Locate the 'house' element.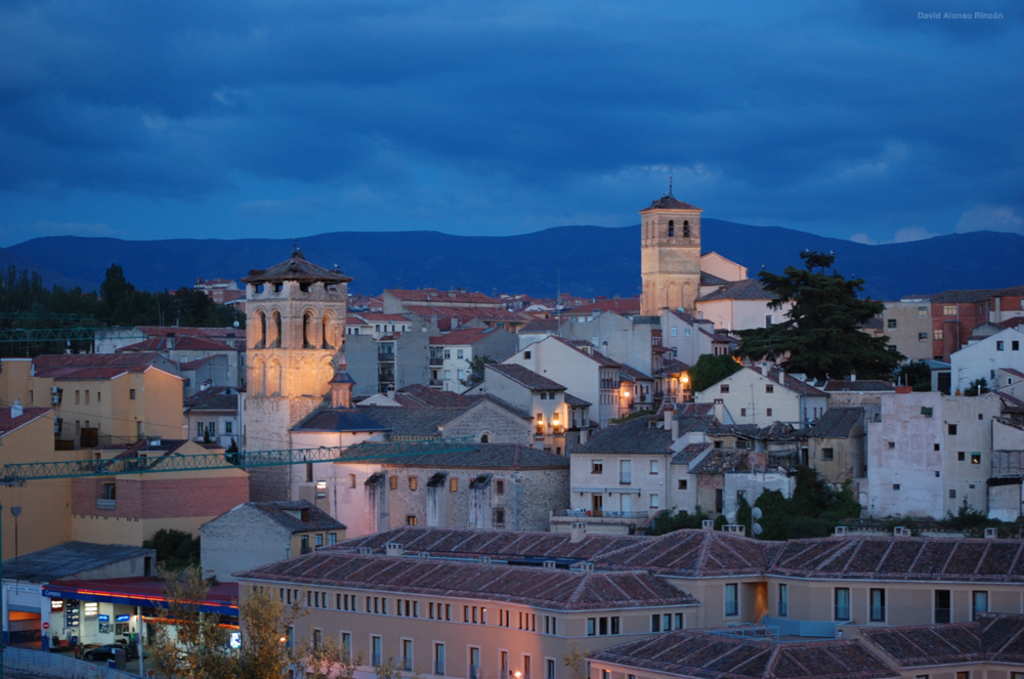
Element bbox: rect(328, 438, 568, 538).
